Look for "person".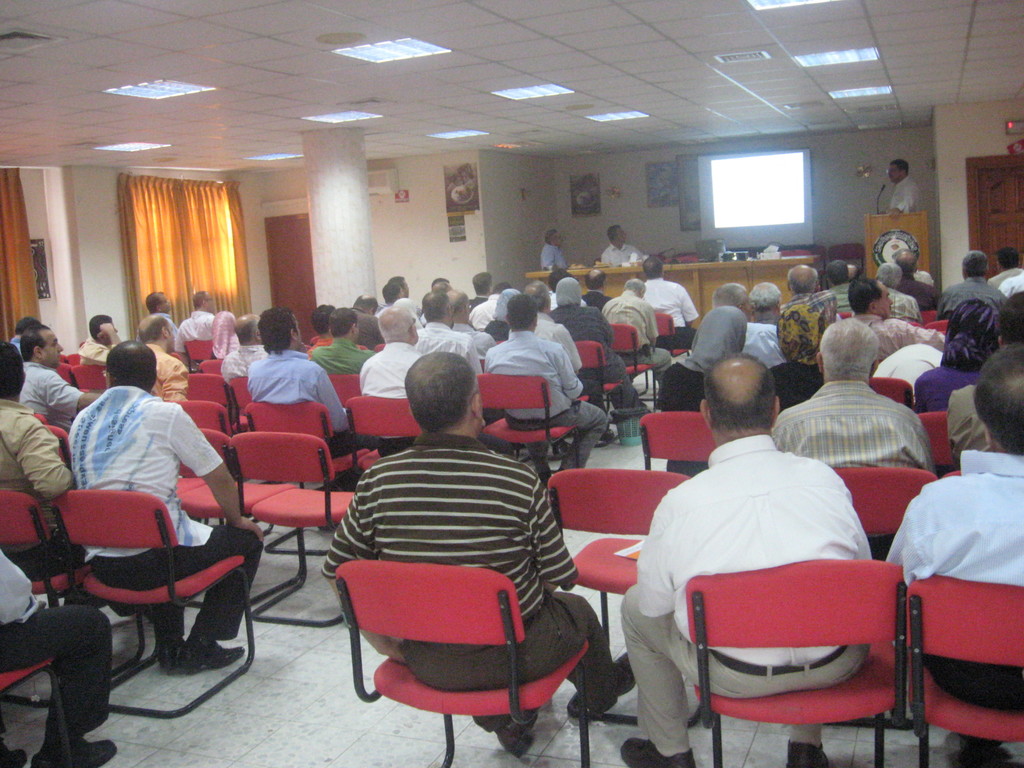
Found: (111, 315, 191, 404).
